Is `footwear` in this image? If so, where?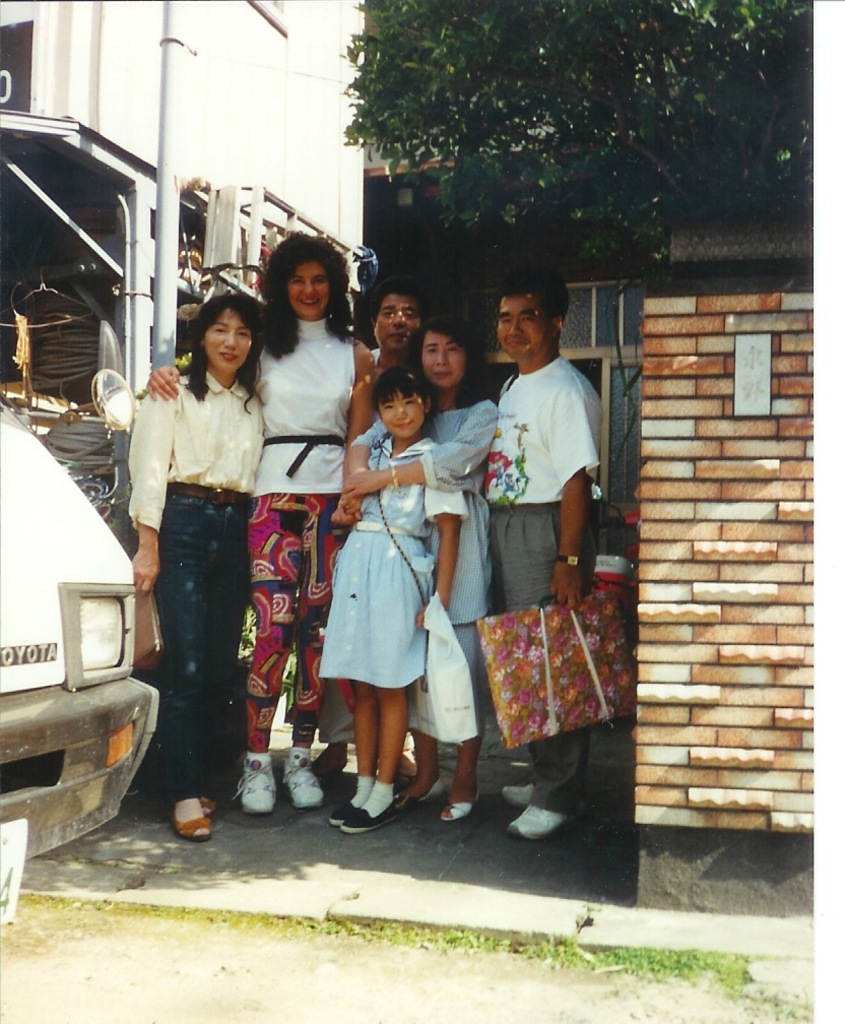
Yes, at {"x1": 393, "y1": 778, "x2": 443, "y2": 799}.
